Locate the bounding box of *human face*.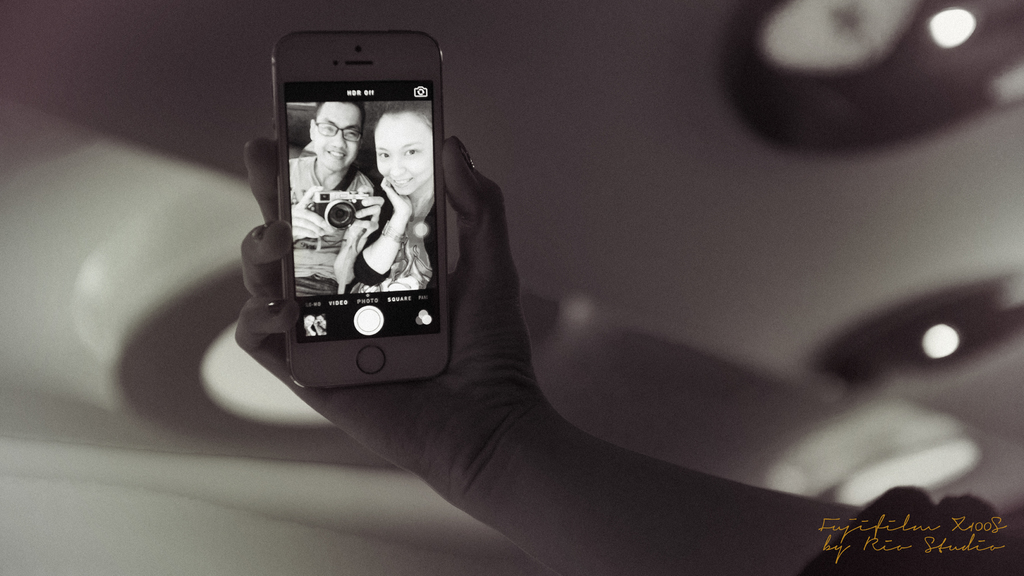
Bounding box: bbox=[314, 100, 359, 172].
